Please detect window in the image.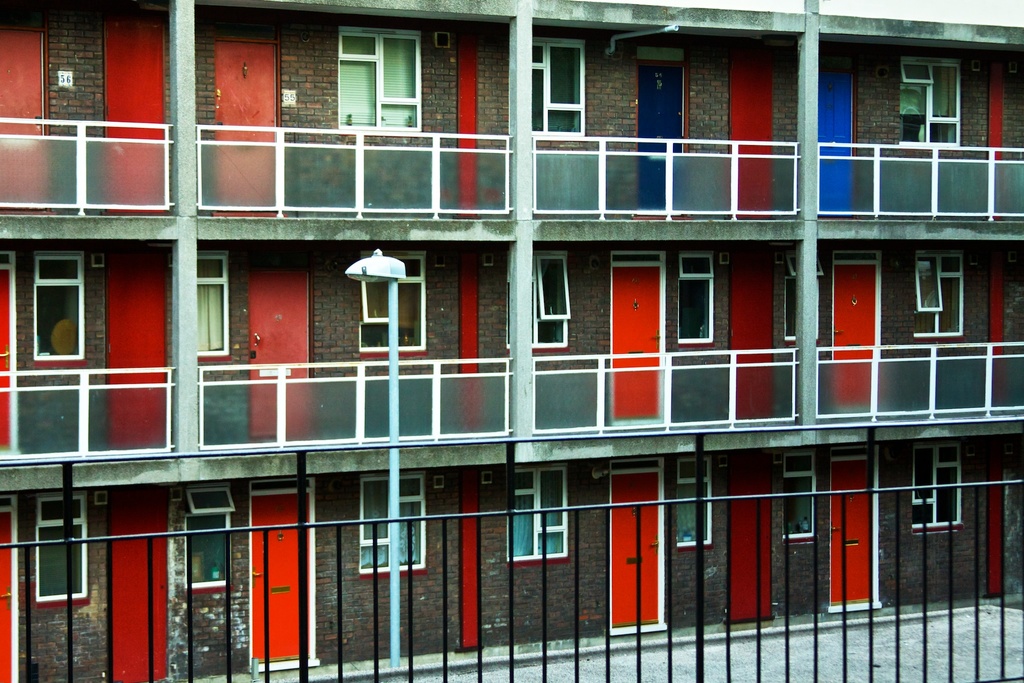
[506, 465, 573, 567].
